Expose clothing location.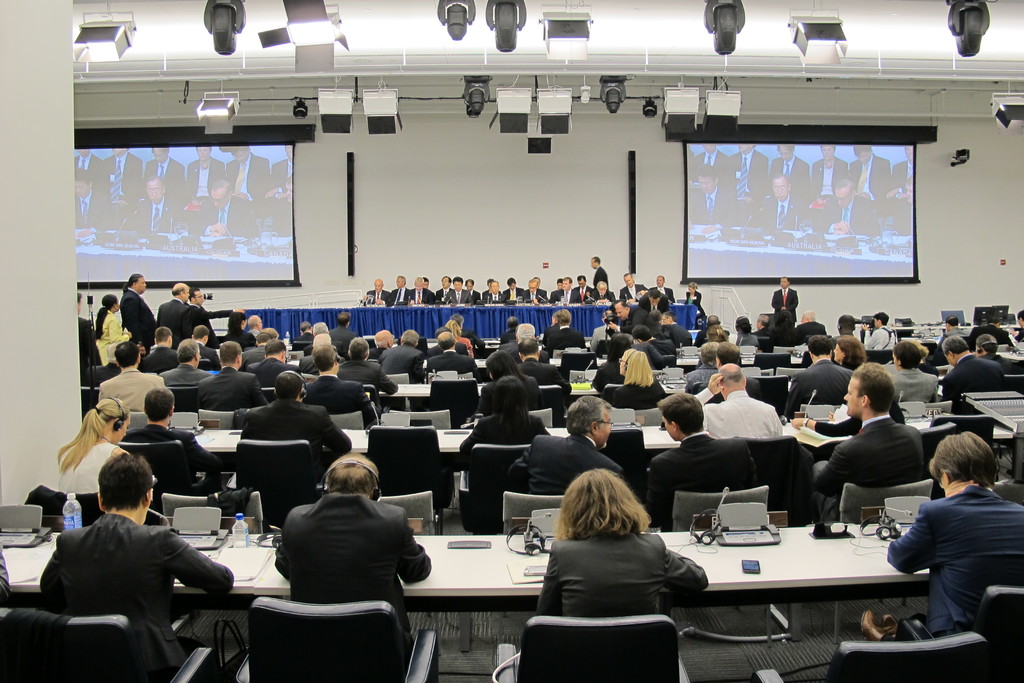
Exposed at <bbox>684, 283, 705, 318</bbox>.
